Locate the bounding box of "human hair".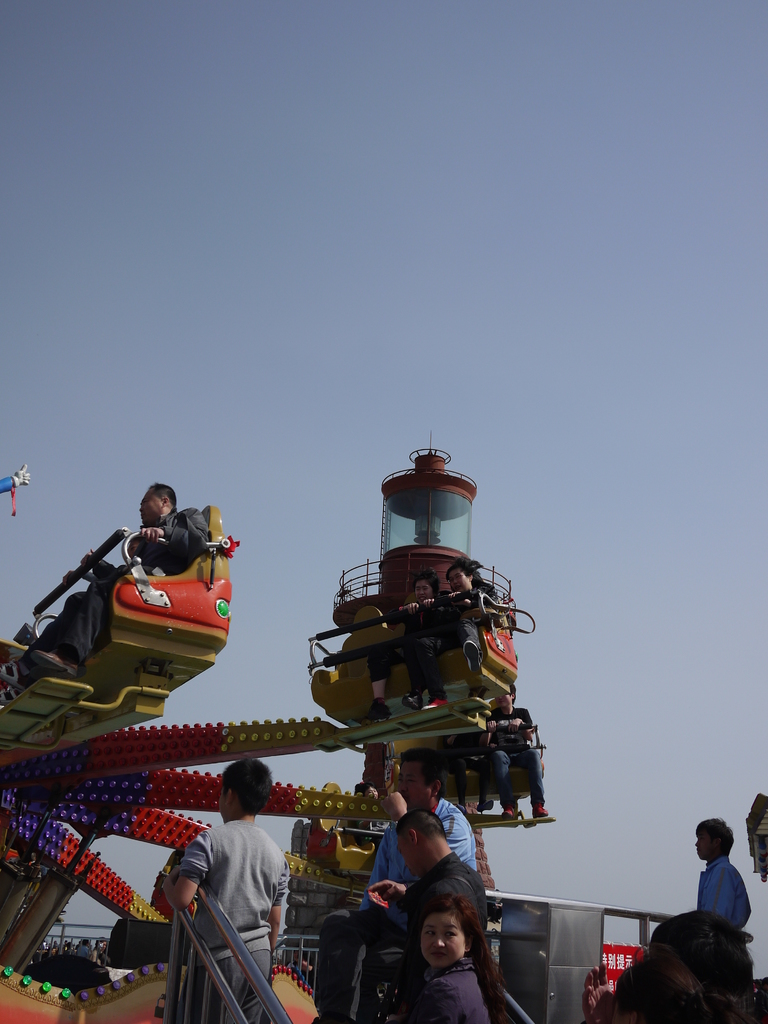
Bounding box: (417,885,503,996).
